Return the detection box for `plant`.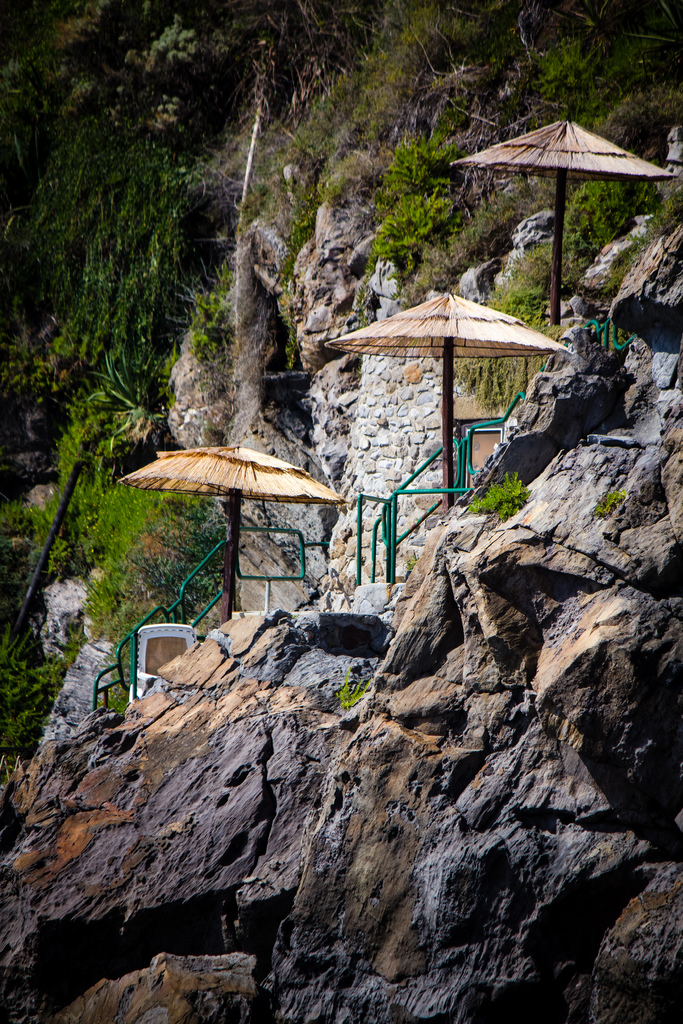
x1=167 y1=254 x2=239 y2=363.
